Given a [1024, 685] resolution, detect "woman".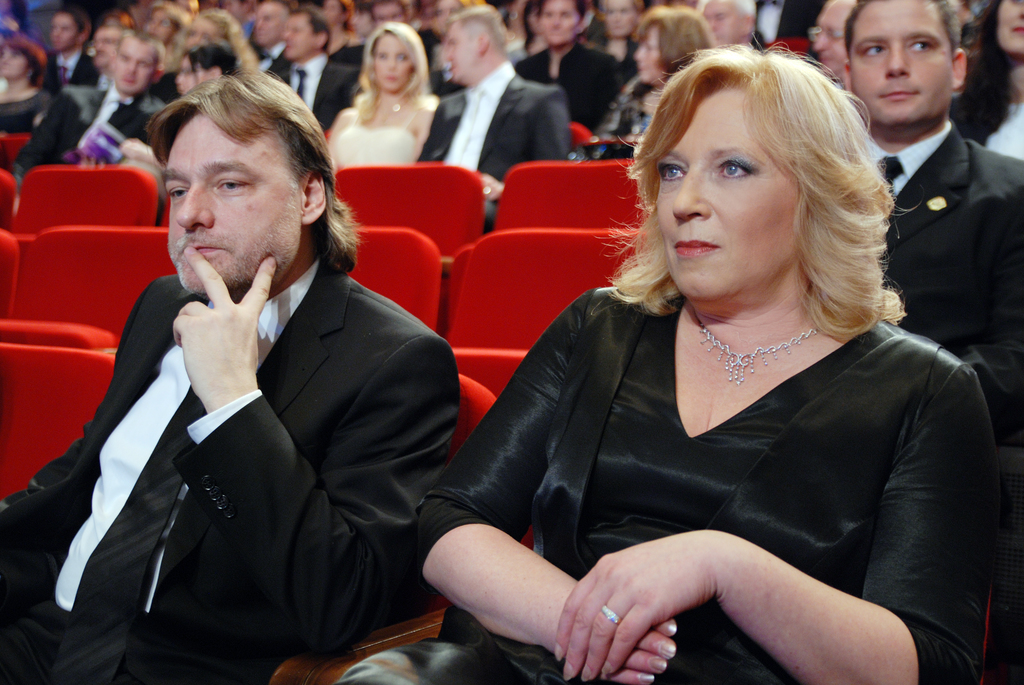
x1=395 y1=30 x2=1010 y2=684.
